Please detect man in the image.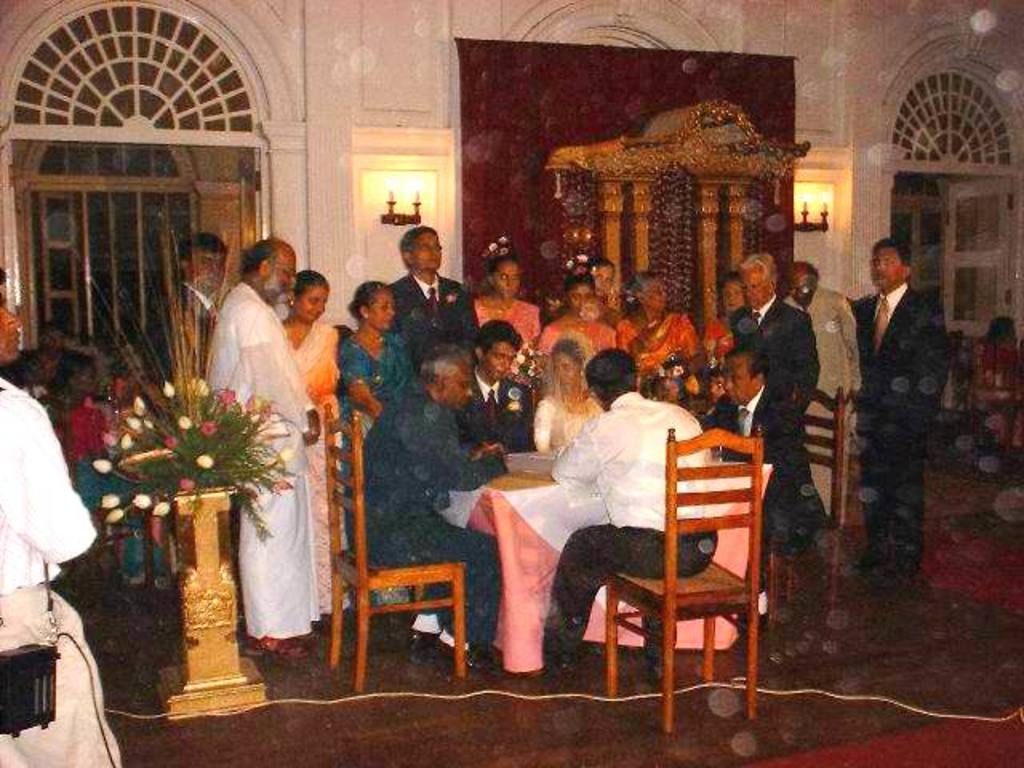
crop(848, 211, 958, 603).
